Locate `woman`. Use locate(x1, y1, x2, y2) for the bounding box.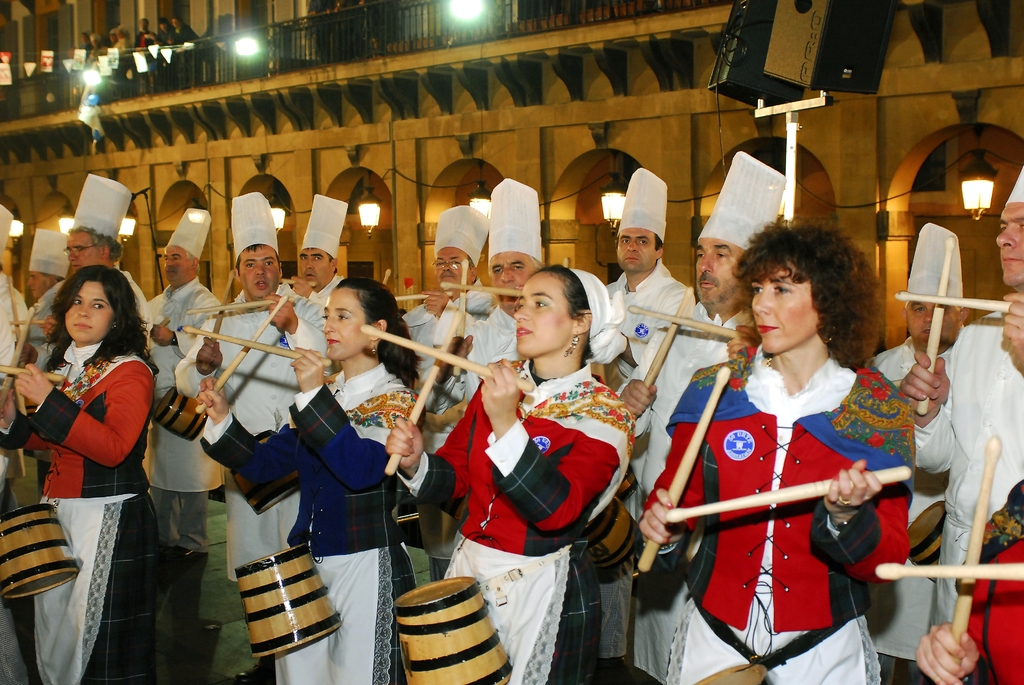
locate(636, 214, 913, 684).
